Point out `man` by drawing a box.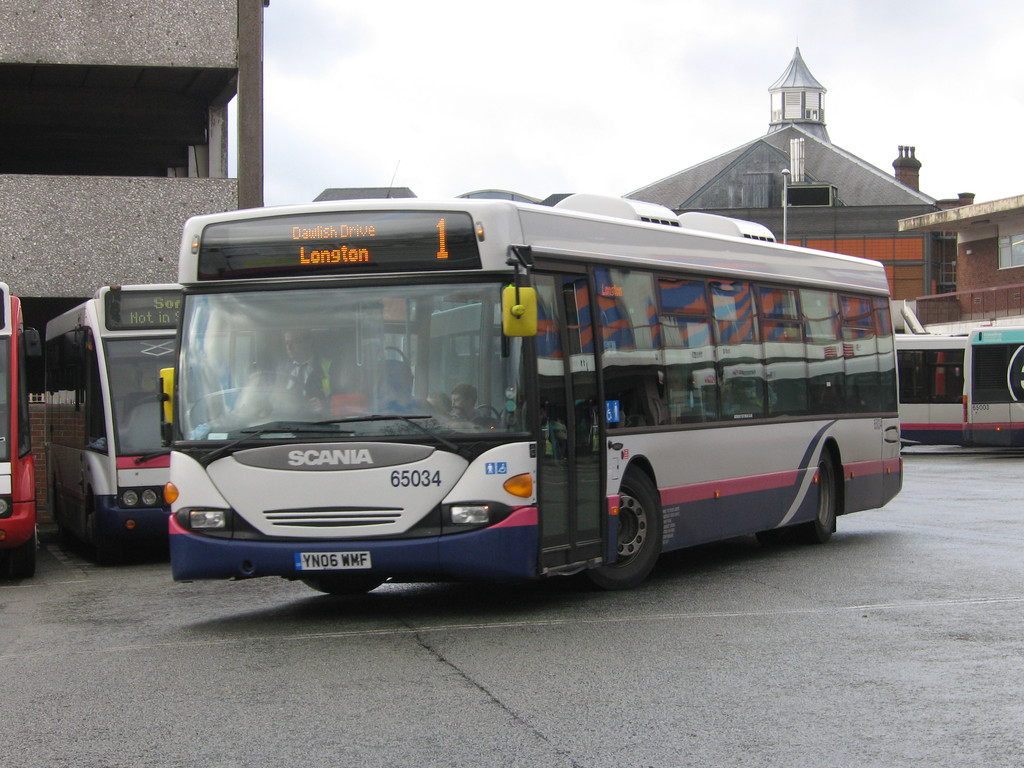
{"left": 452, "top": 386, "right": 477, "bottom": 420}.
